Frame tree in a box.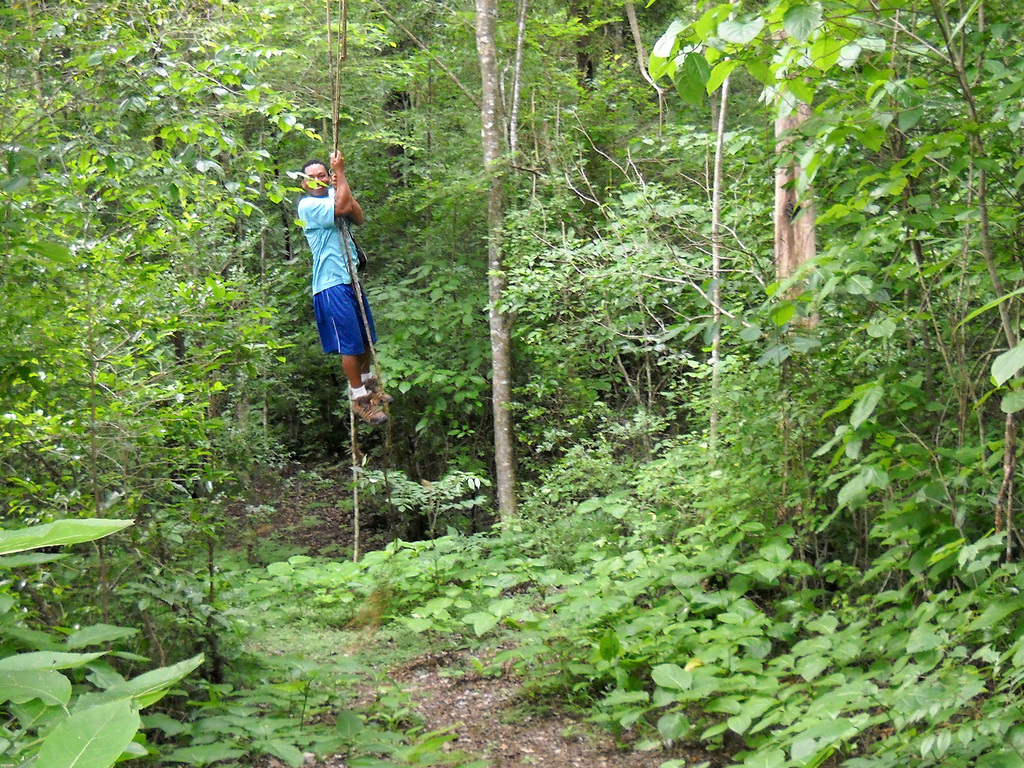
321 0 537 560.
